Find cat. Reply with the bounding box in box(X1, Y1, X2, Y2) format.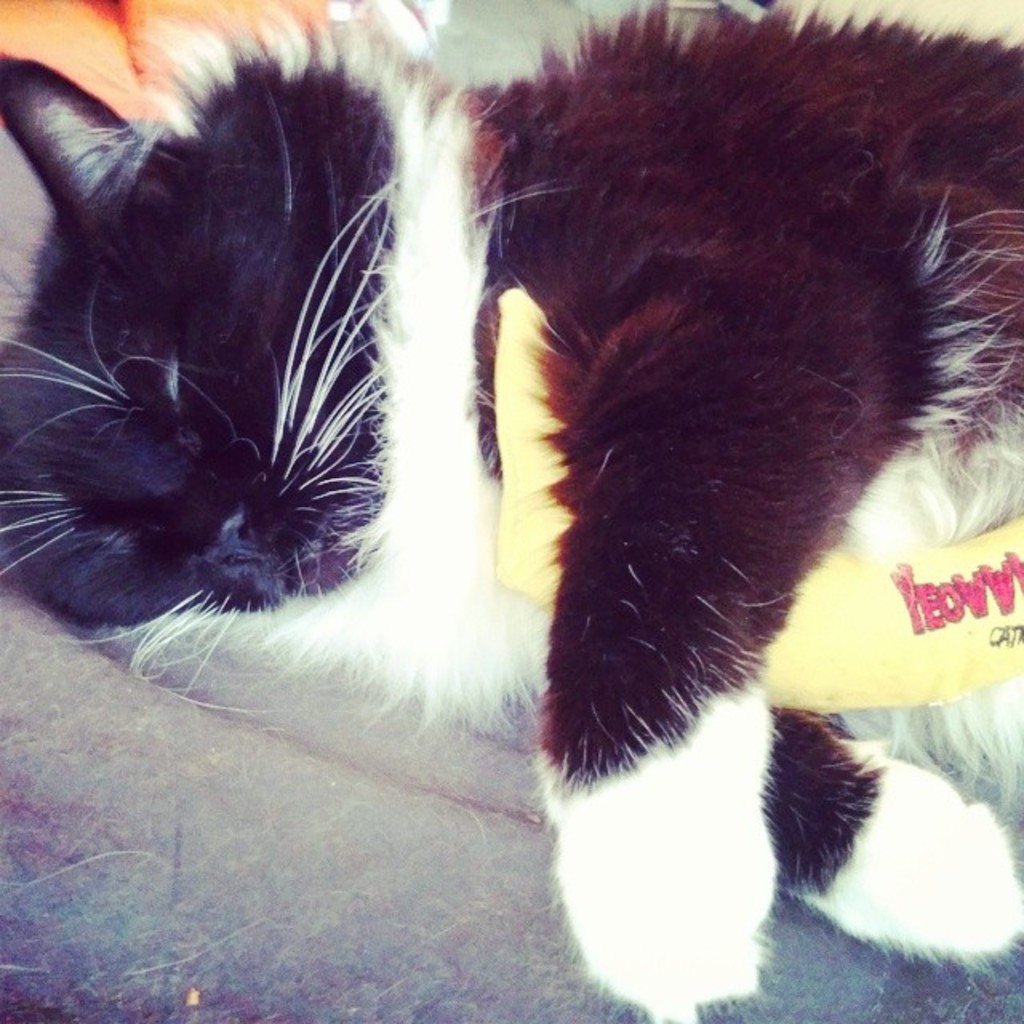
box(0, 0, 1022, 1022).
